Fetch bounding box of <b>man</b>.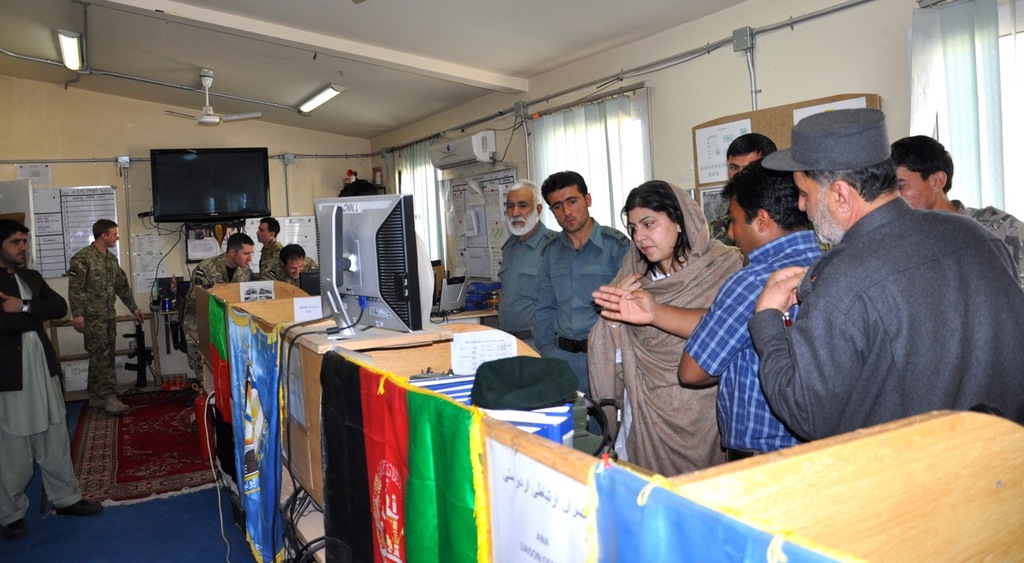
Bbox: [x1=676, y1=157, x2=838, y2=469].
